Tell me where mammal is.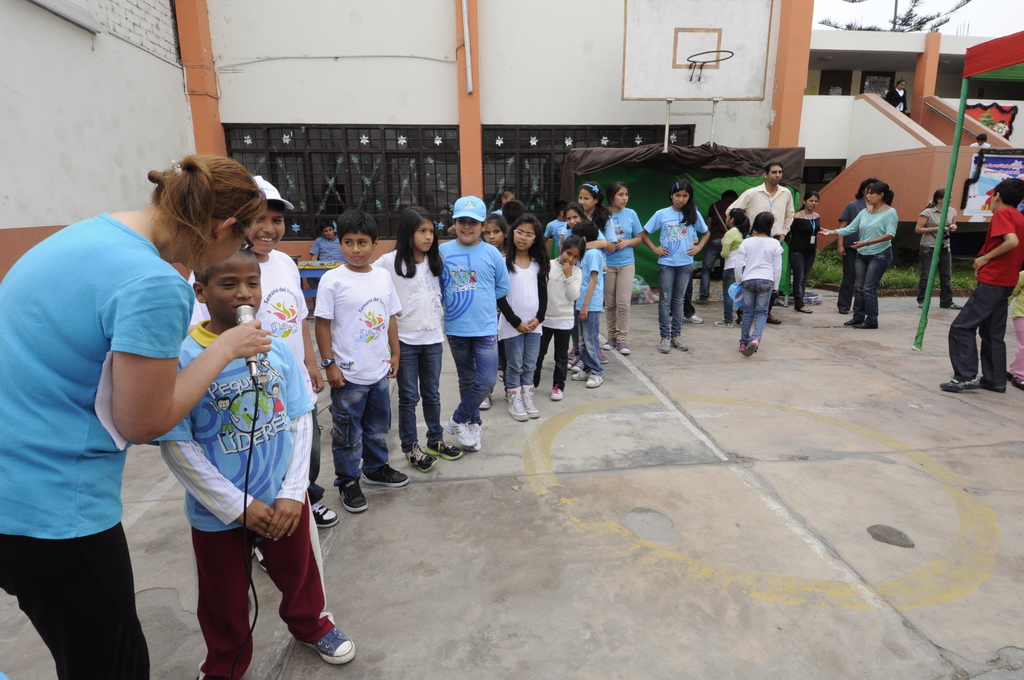
mammal is at bbox=(968, 134, 993, 148).
